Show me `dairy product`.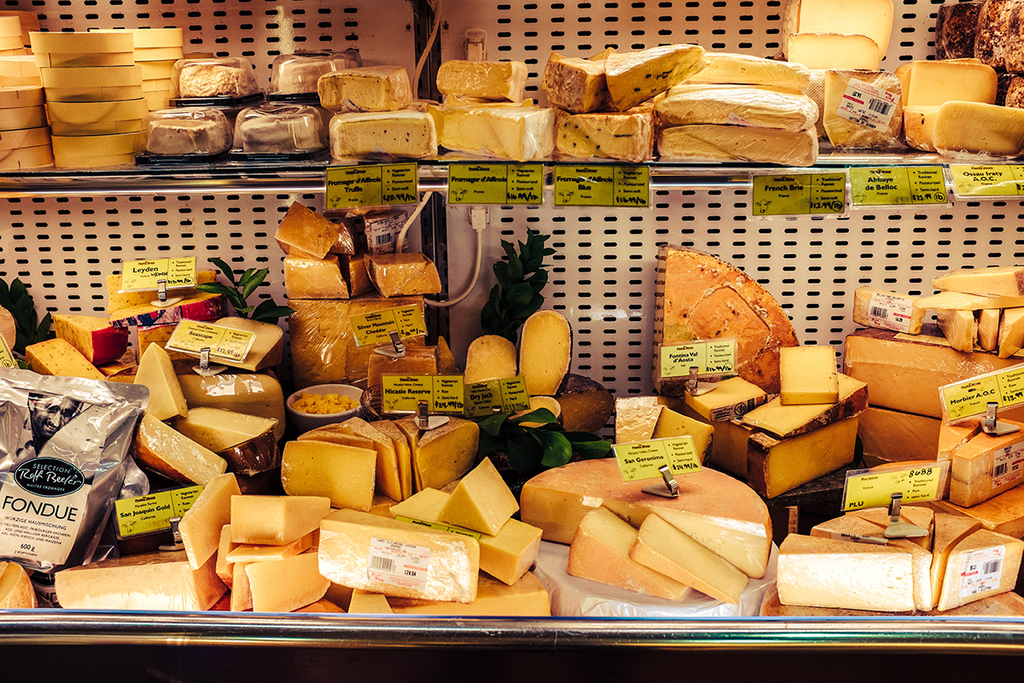
`dairy product` is here: l=689, t=370, r=768, b=416.
